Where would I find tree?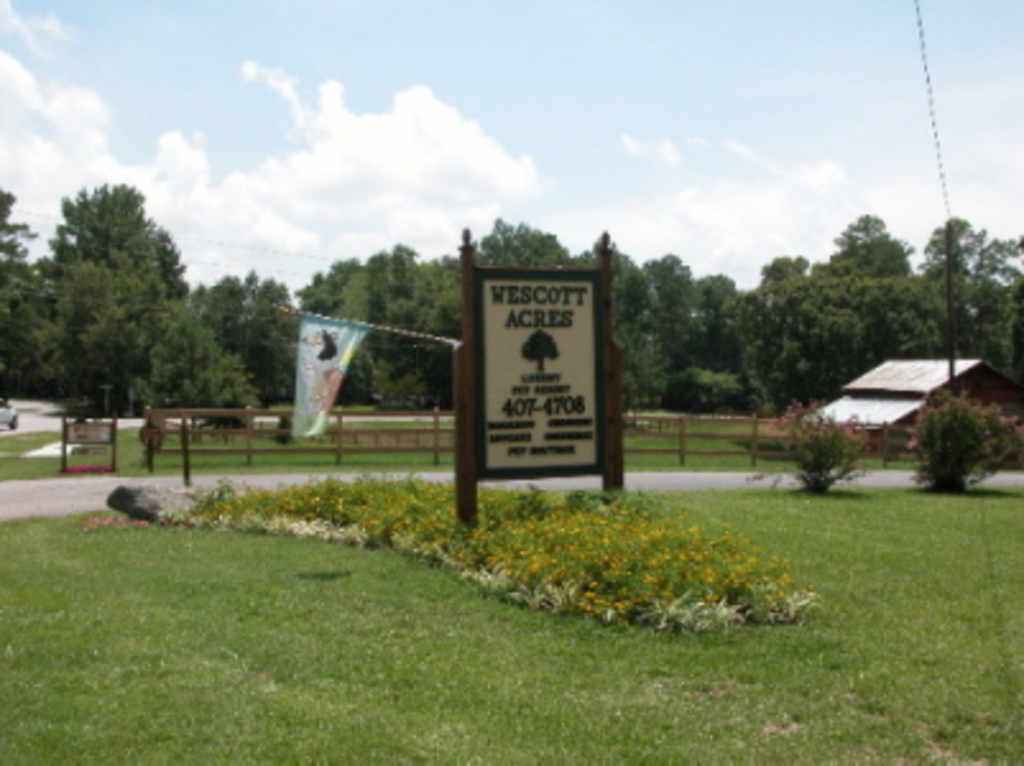
At crop(546, 240, 677, 416).
